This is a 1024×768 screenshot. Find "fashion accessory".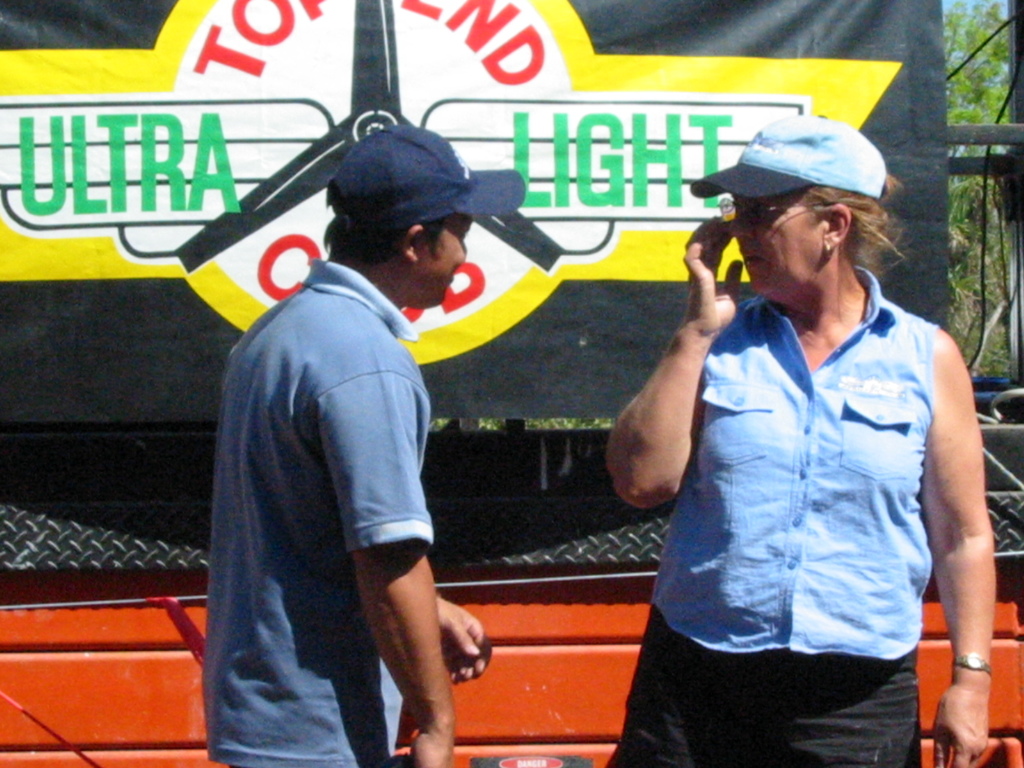
Bounding box: 690:113:890:199.
